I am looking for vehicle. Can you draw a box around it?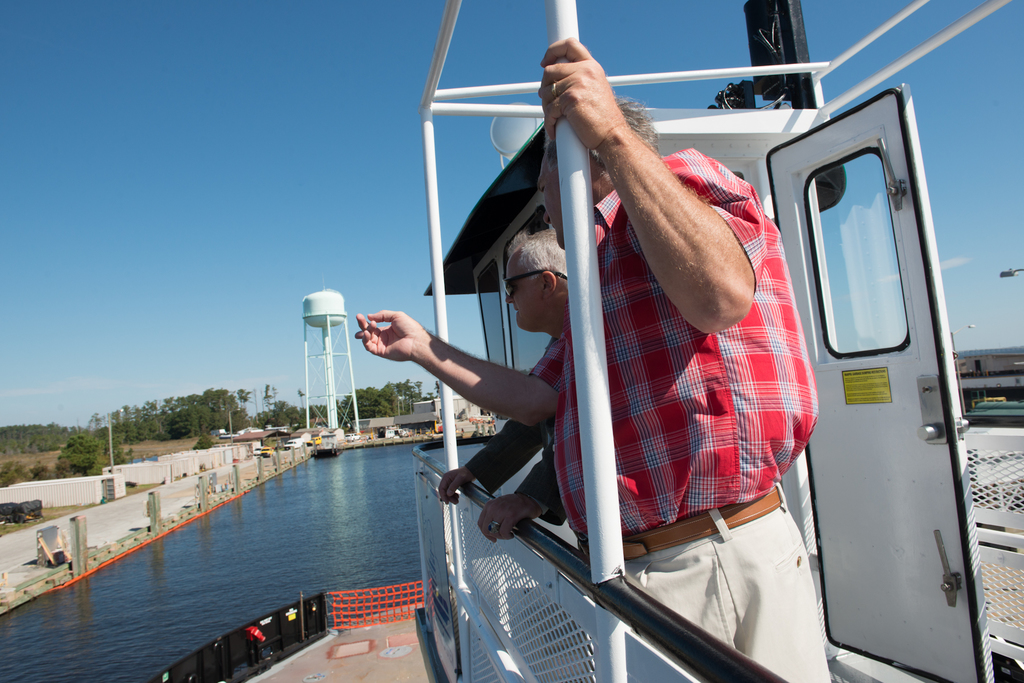
Sure, the bounding box is box=[379, 426, 404, 440].
